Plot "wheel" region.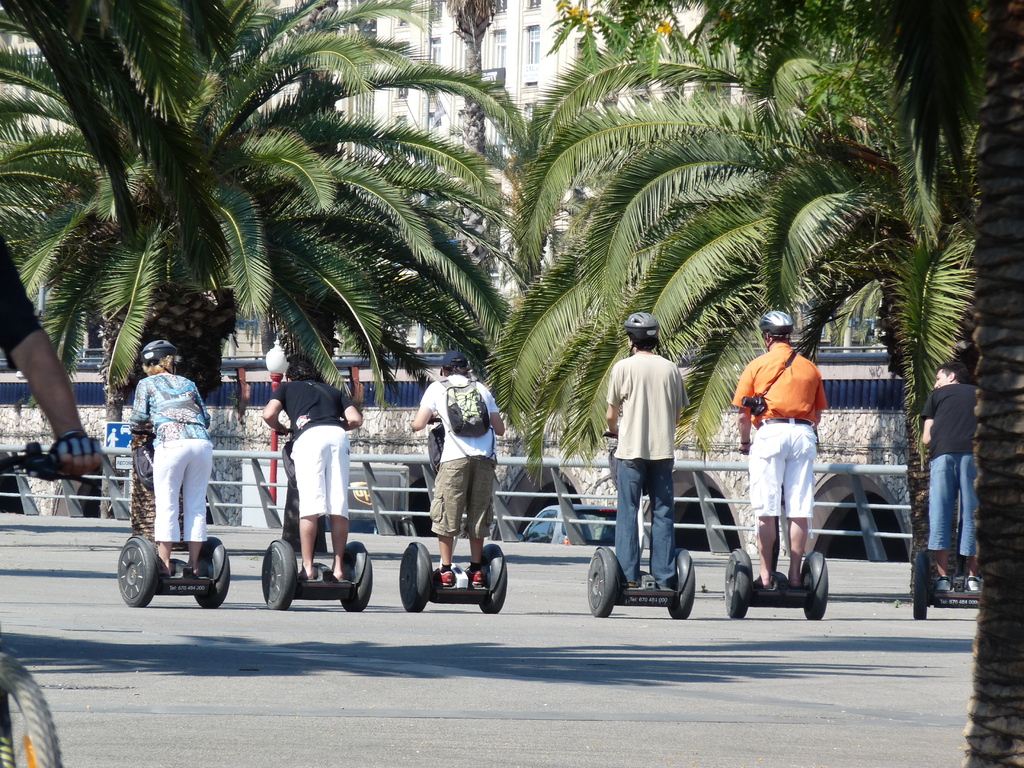
Plotted at x1=582, y1=547, x2=620, y2=615.
